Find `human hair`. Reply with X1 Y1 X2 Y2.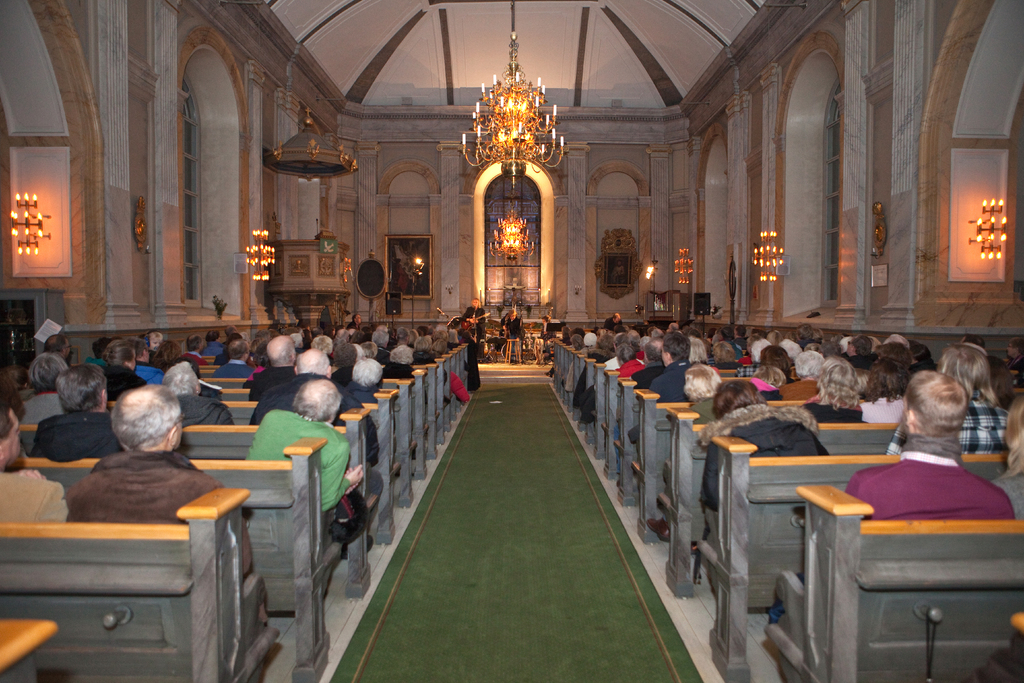
42 333 68 351.
